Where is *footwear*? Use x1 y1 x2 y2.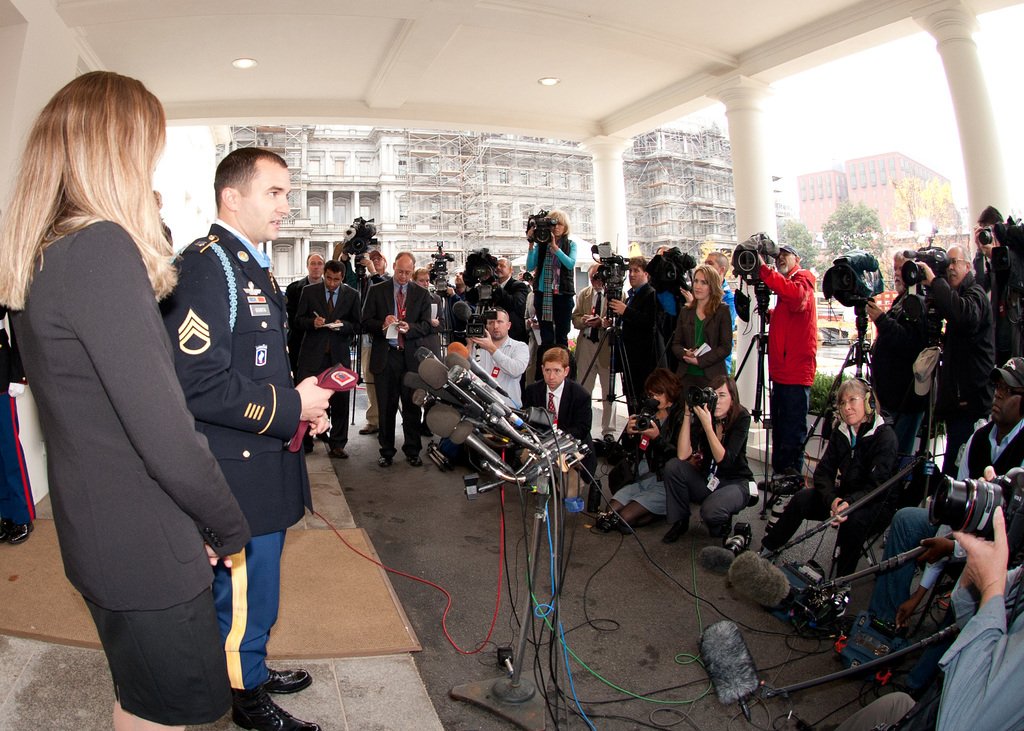
358 423 378 433.
